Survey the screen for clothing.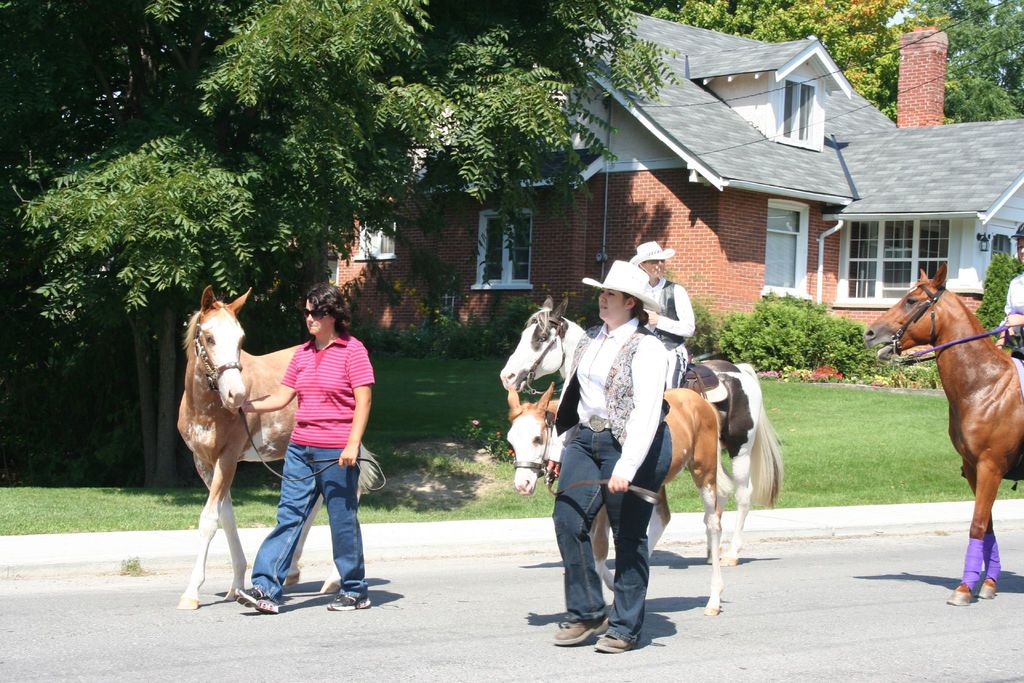
Survey found: <region>259, 308, 368, 580</region>.
